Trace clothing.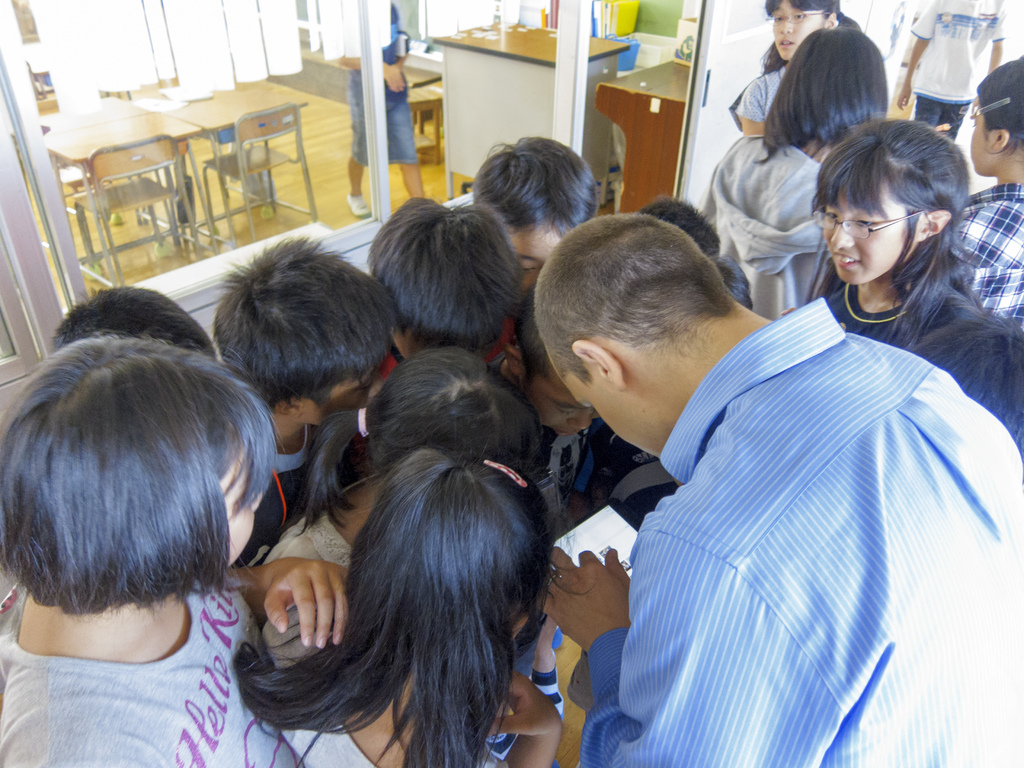
Traced to bbox=(344, 11, 420, 165).
